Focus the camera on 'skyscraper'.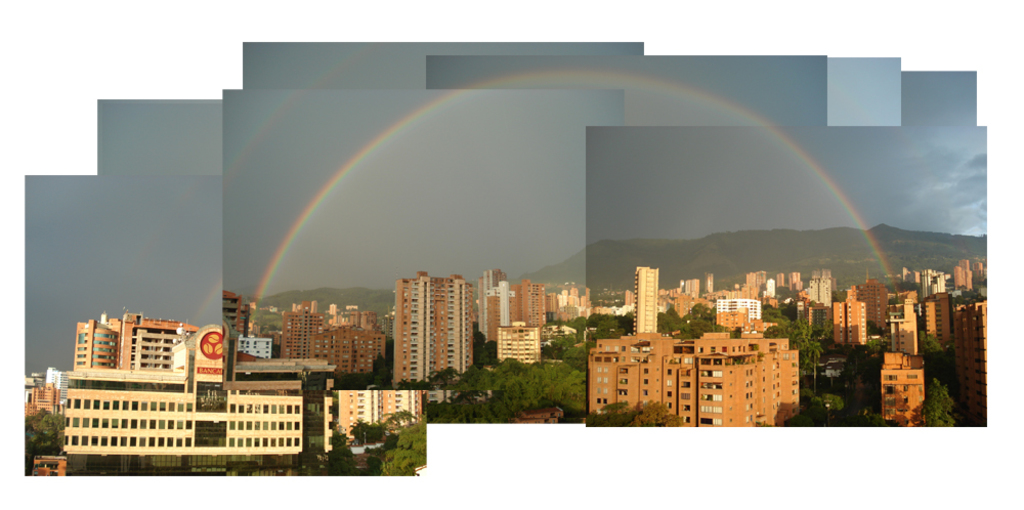
Focus region: detection(621, 266, 690, 344).
